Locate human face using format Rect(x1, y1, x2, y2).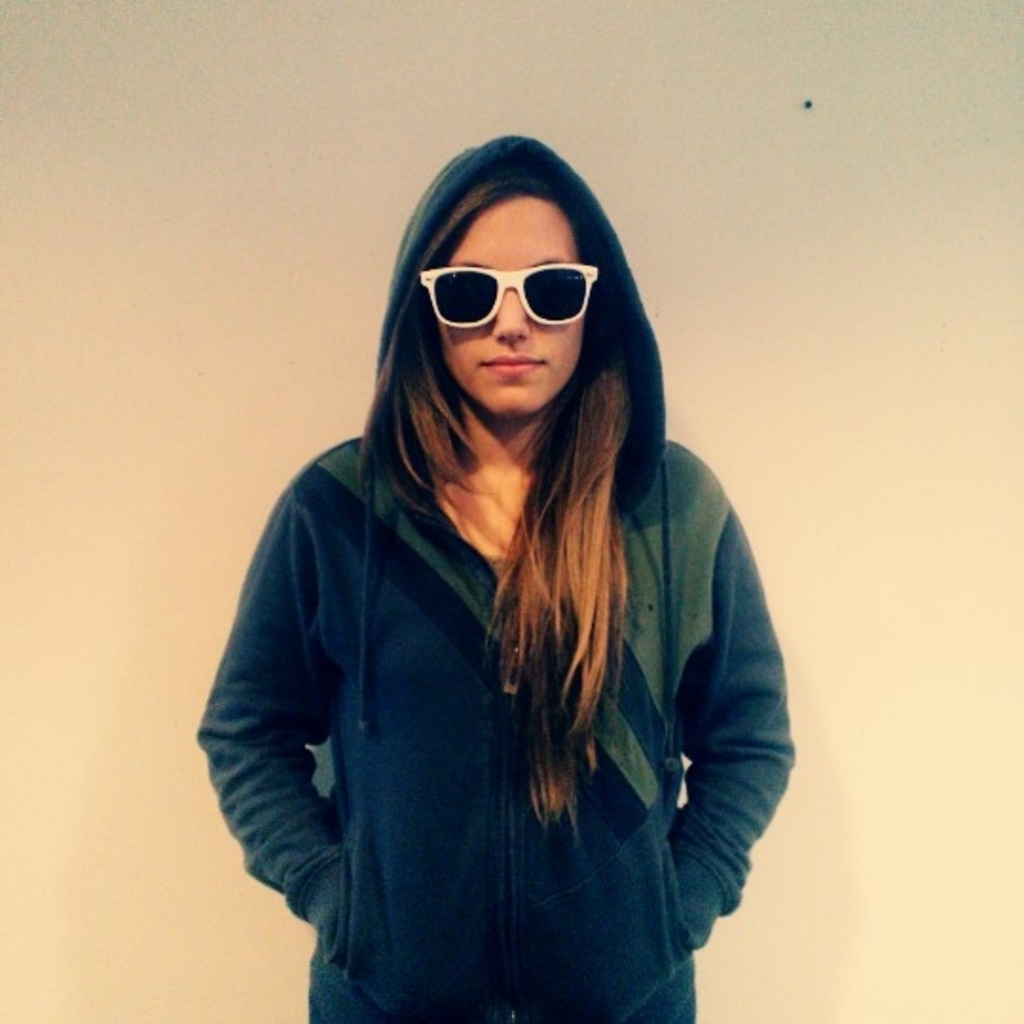
Rect(446, 195, 576, 413).
